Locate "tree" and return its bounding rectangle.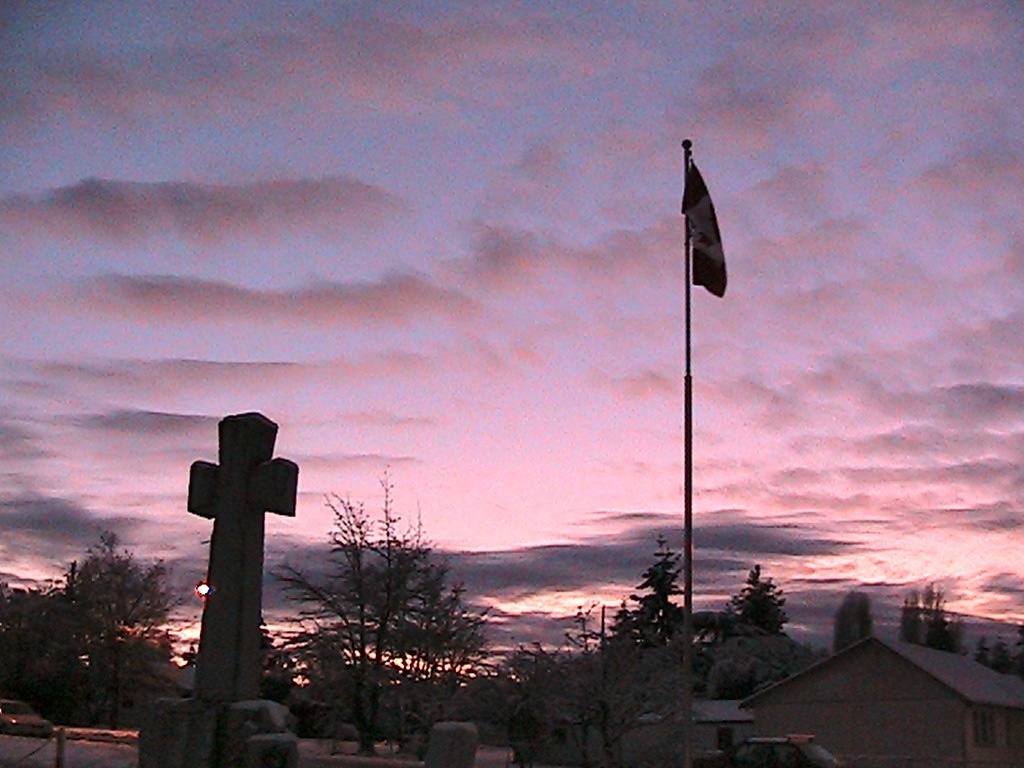
bbox=[480, 610, 696, 766].
